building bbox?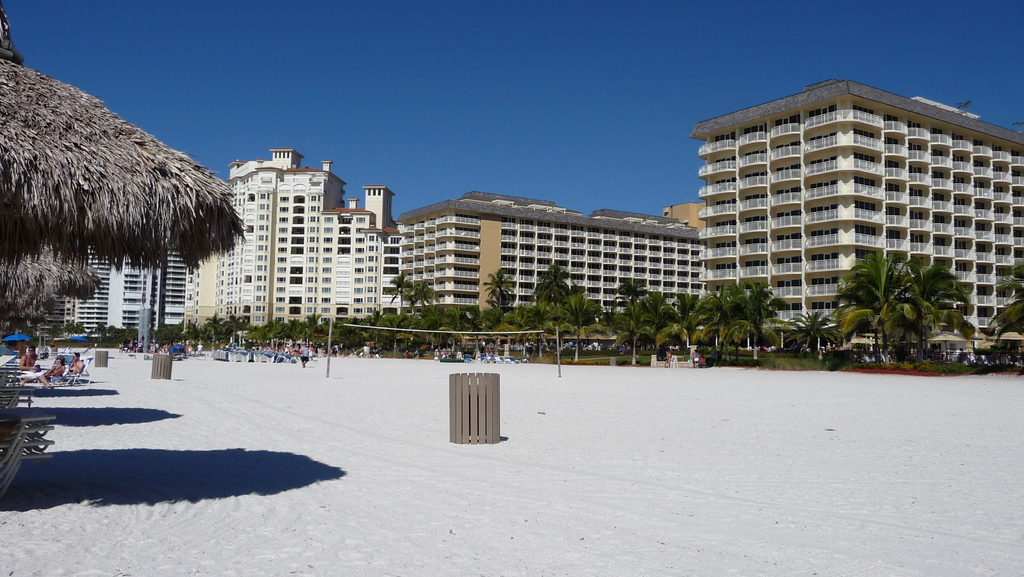
[left=181, top=143, right=706, bottom=341]
